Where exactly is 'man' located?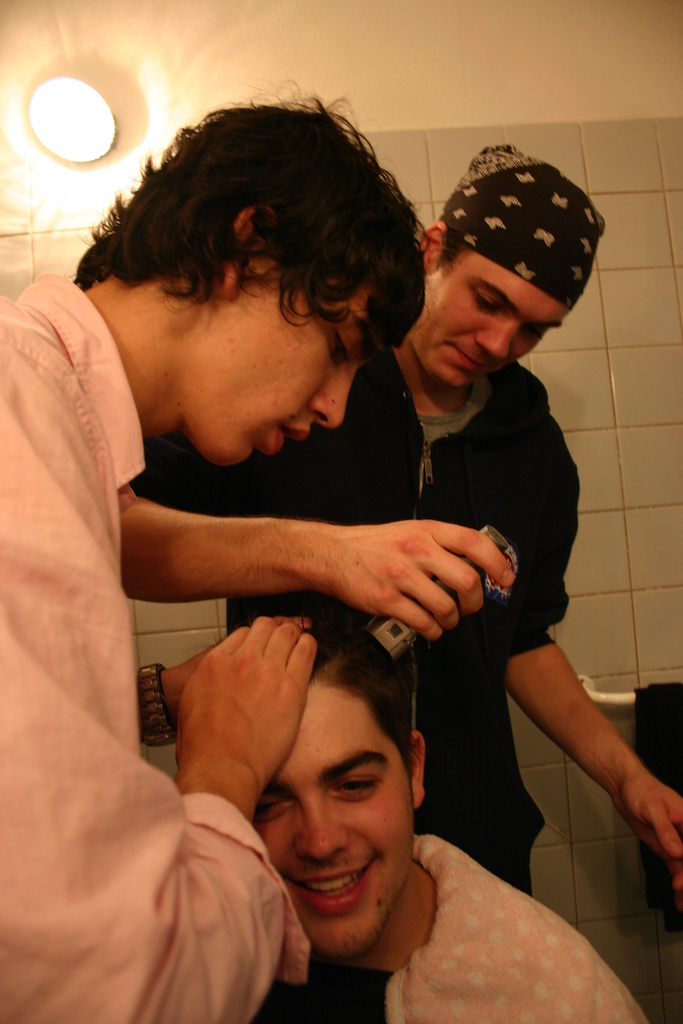
Its bounding box is BBox(119, 137, 682, 1023).
